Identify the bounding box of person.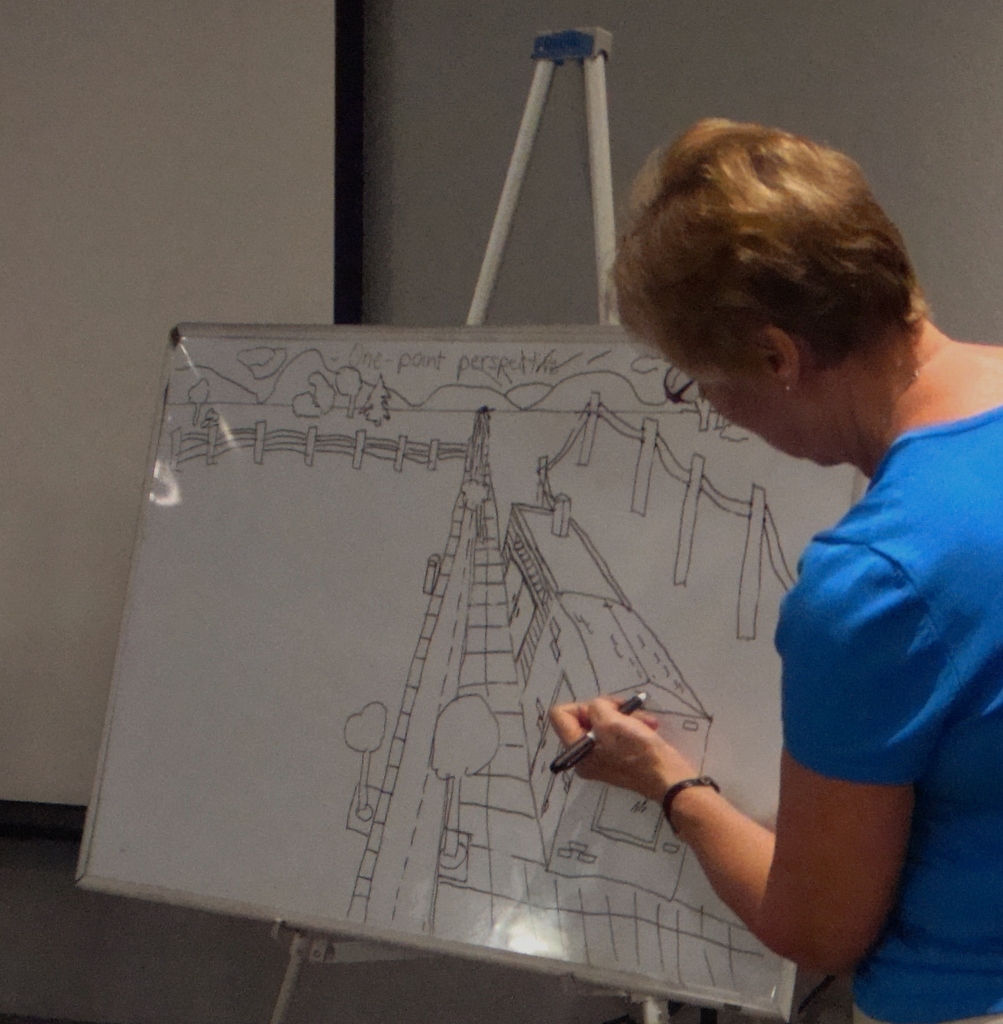
region(577, 92, 999, 1023).
